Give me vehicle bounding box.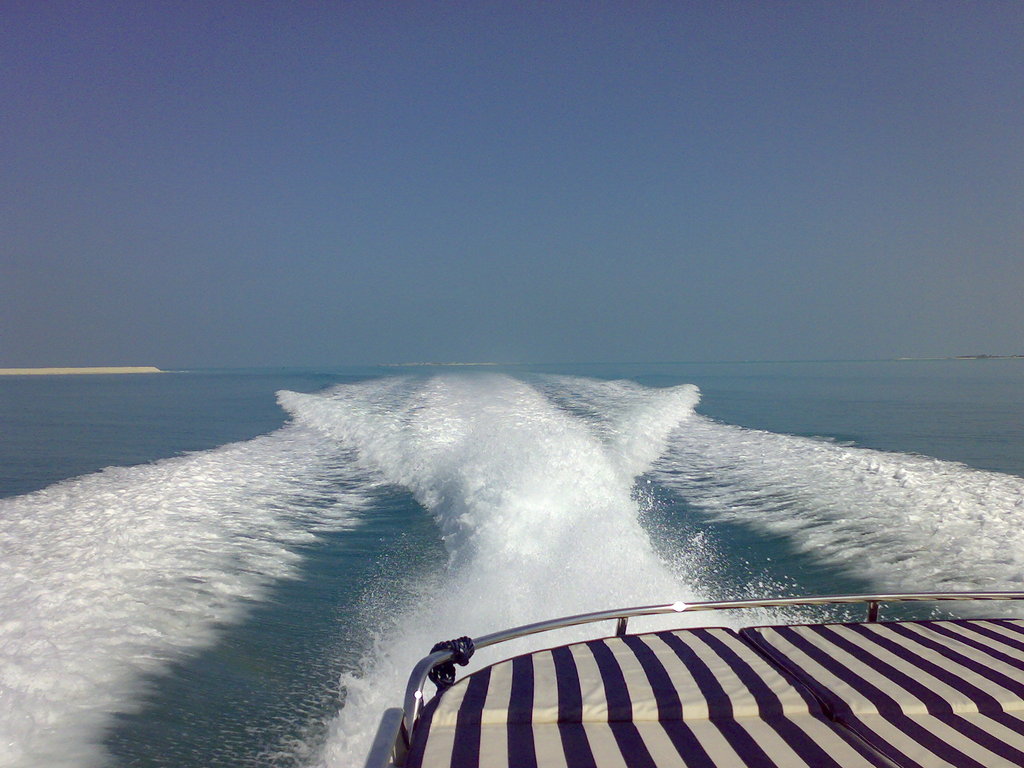
<bbox>362, 593, 1023, 767</bbox>.
